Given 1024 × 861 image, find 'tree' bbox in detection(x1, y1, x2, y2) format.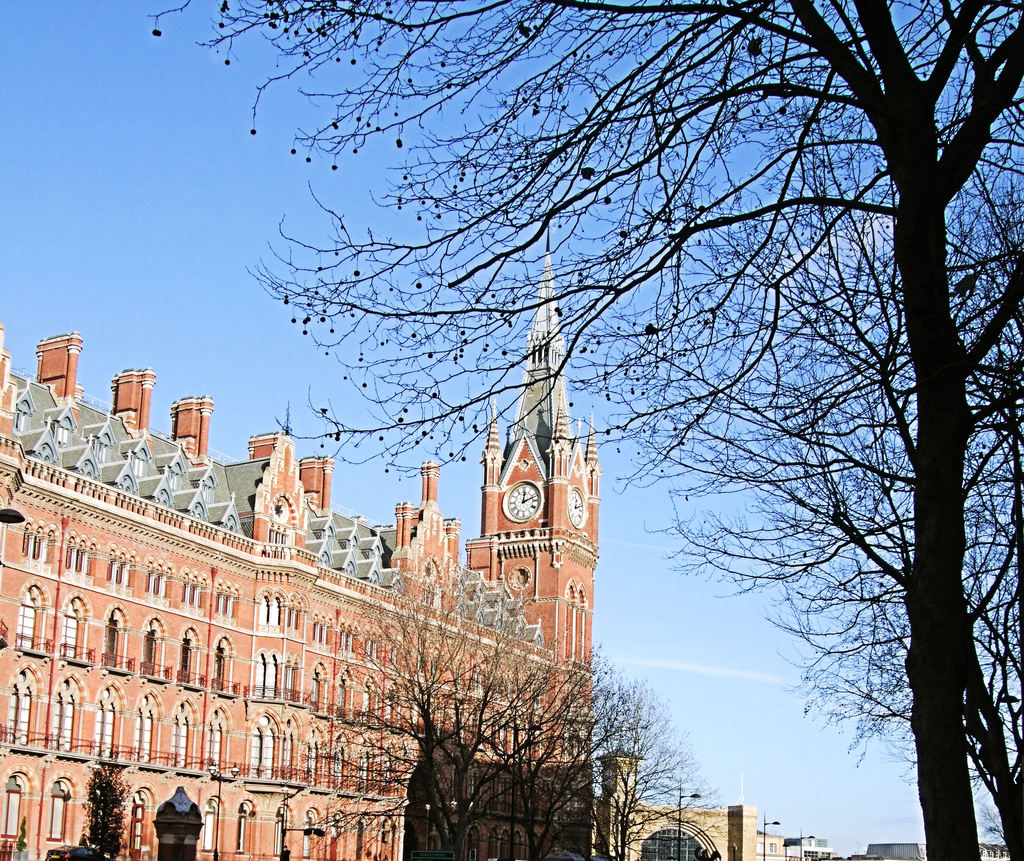
detection(297, 562, 616, 853).
